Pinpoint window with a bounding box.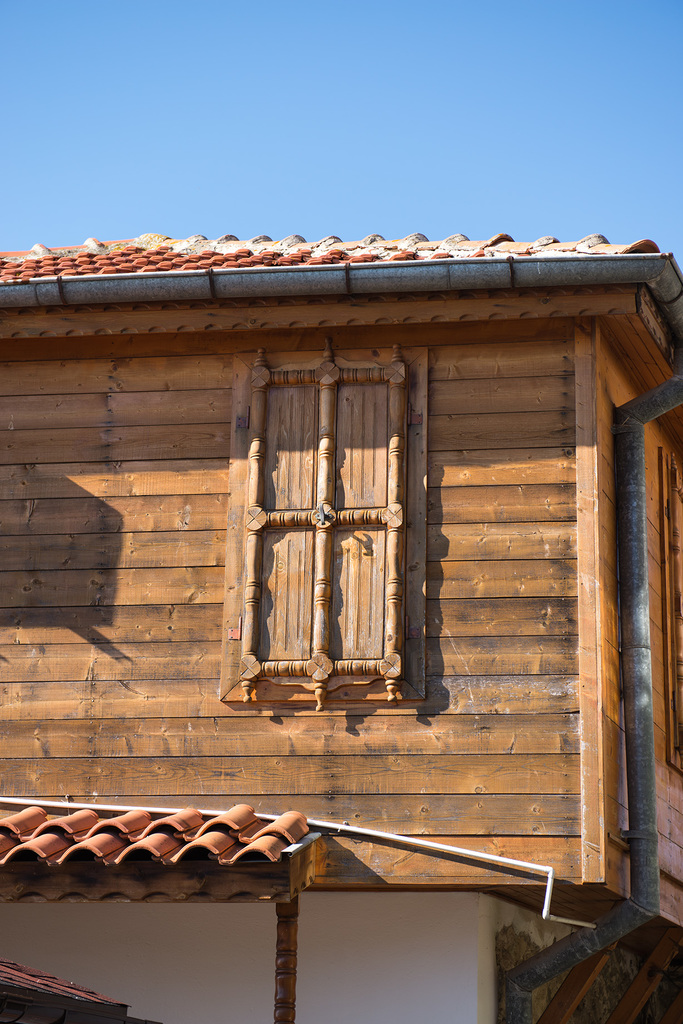
bbox(662, 449, 682, 771).
